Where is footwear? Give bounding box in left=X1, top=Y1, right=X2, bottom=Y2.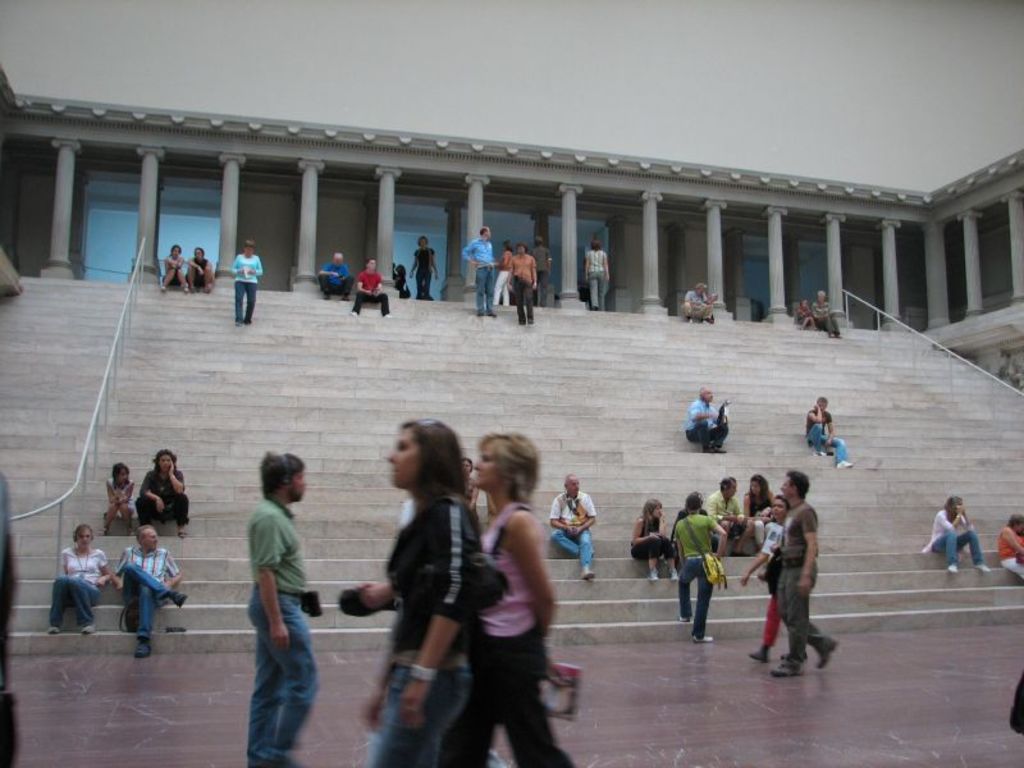
left=812, top=632, right=836, bottom=675.
